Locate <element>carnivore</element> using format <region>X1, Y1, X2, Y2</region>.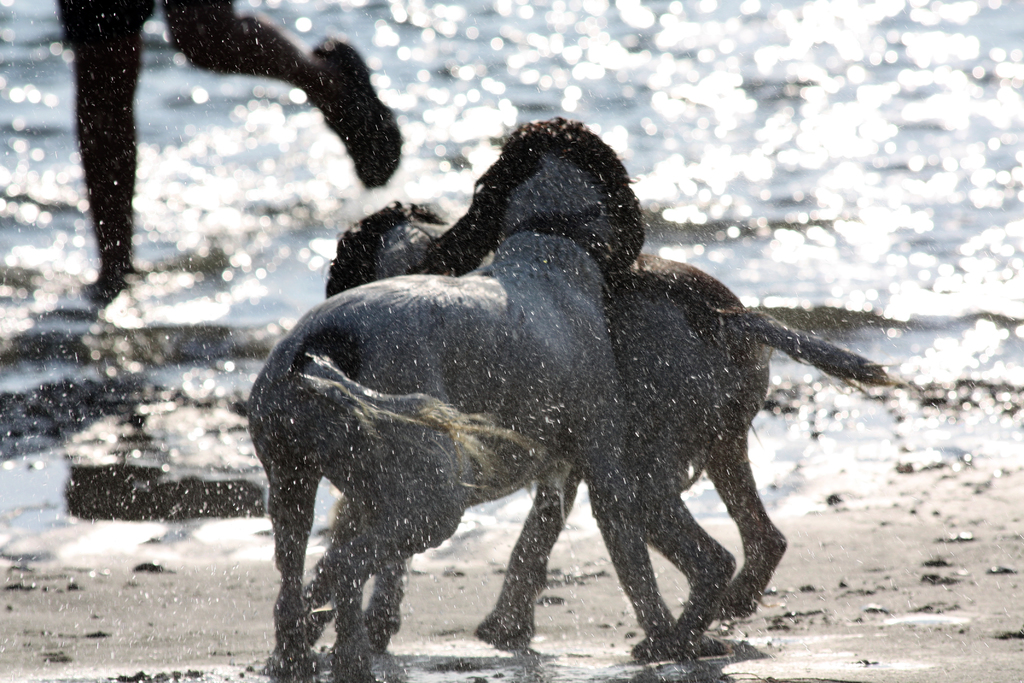
<region>213, 97, 696, 682</region>.
